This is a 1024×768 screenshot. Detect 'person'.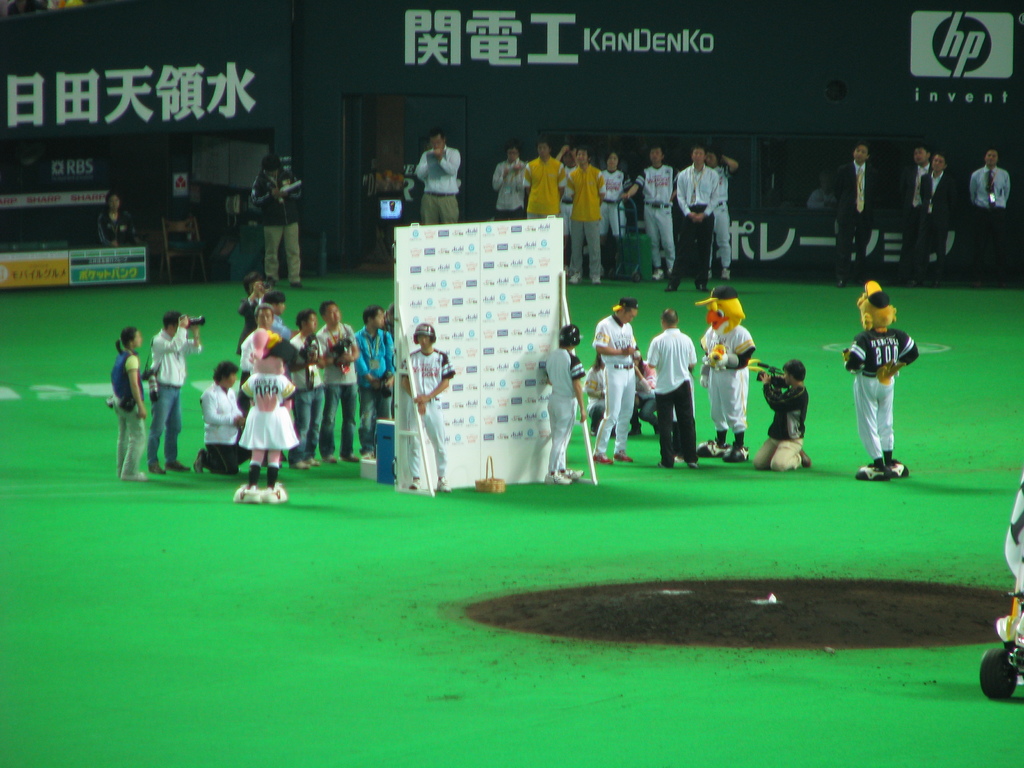
[669, 141, 721, 287].
